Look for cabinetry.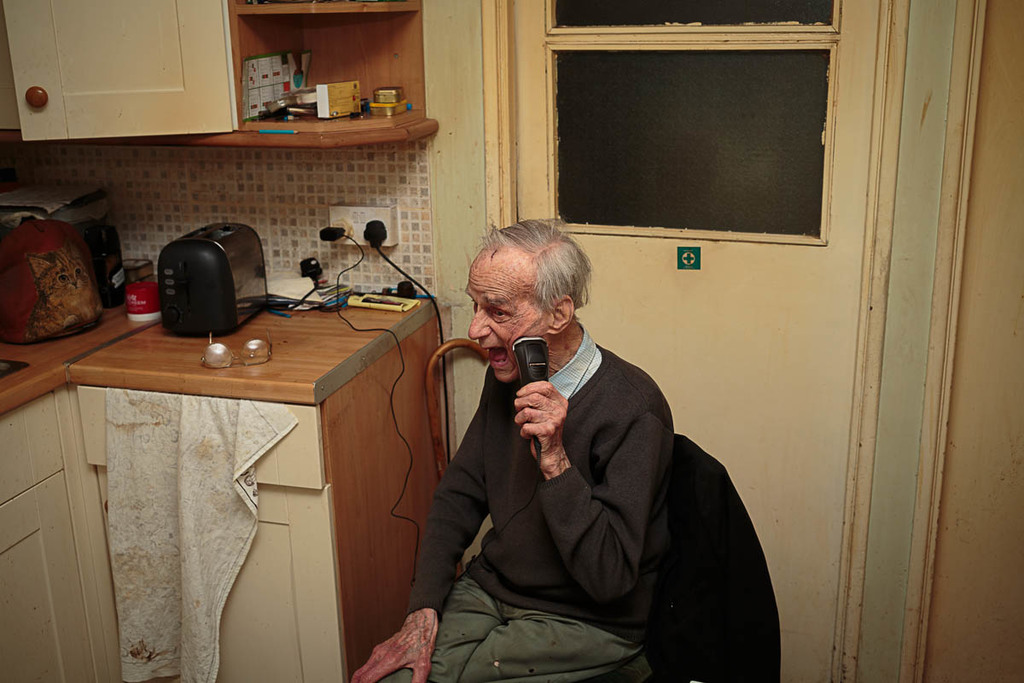
Found: <bbox>0, 283, 468, 682</bbox>.
